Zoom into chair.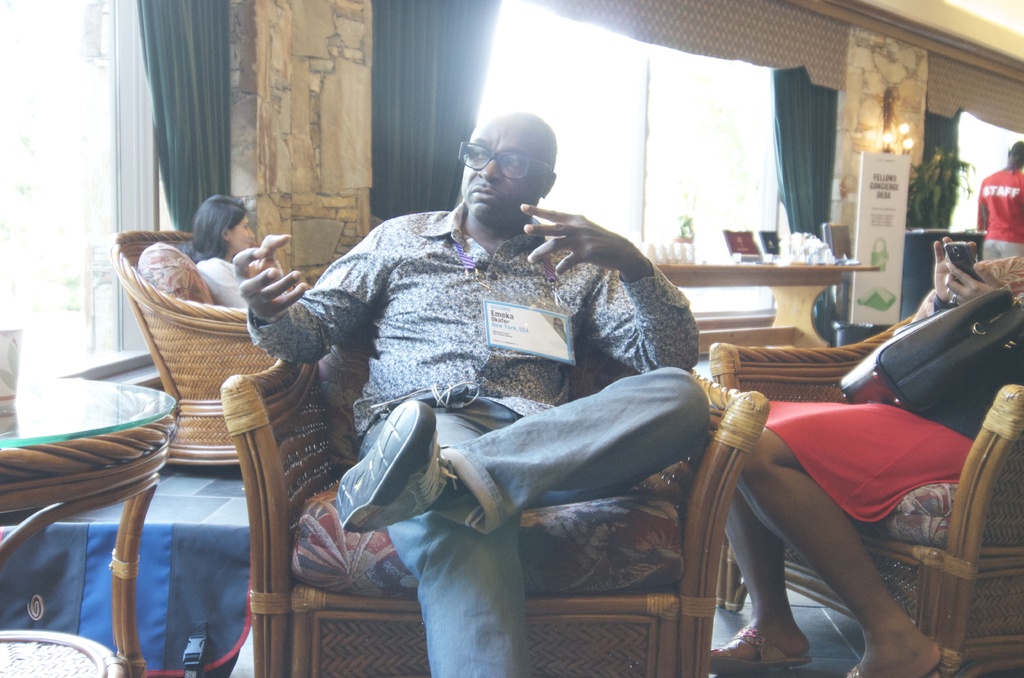
Zoom target: 215/323/771/677.
